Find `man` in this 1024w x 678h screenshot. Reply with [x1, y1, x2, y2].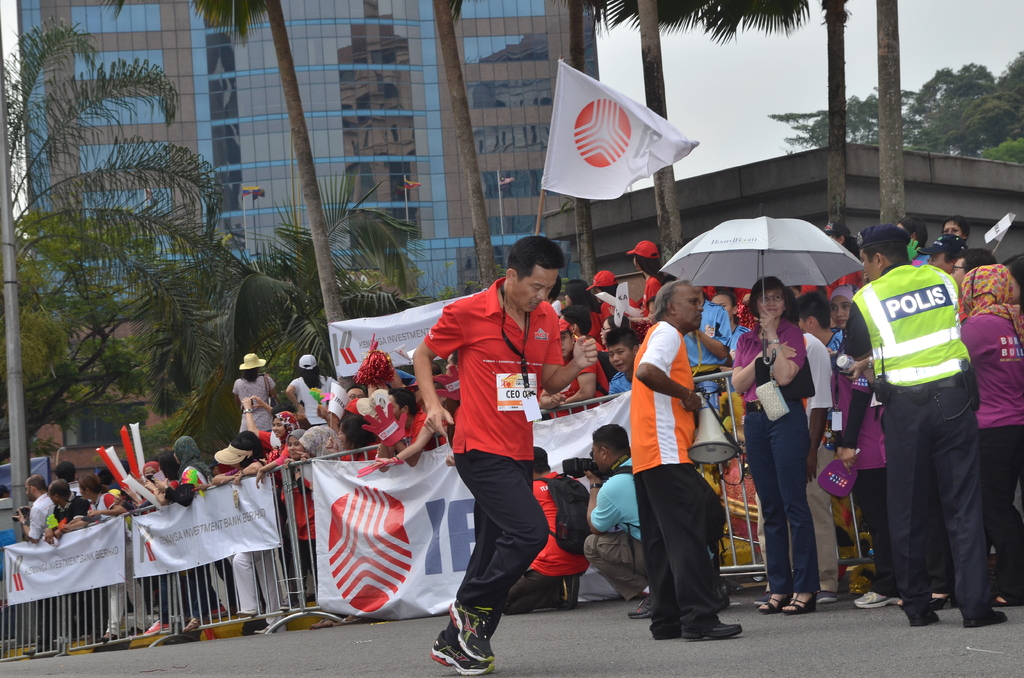
[607, 328, 640, 391].
